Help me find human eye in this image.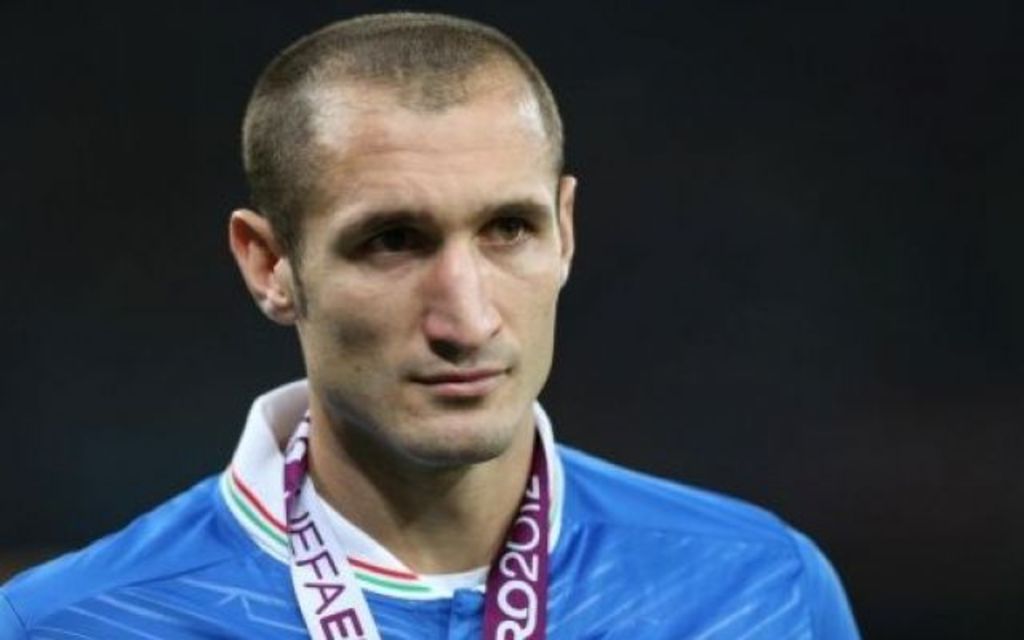
Found it: {"left": 336, "top": 211, "right": 419, "bottom": 272}.
